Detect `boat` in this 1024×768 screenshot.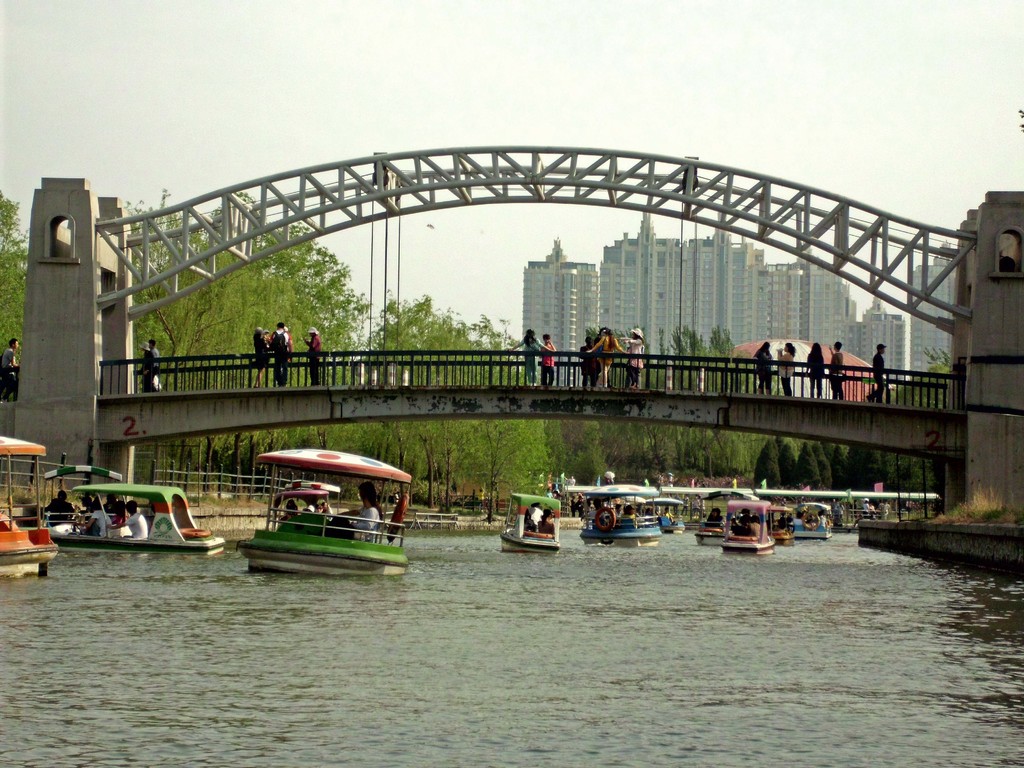
Detection: box(0, 436, 59, 570).
